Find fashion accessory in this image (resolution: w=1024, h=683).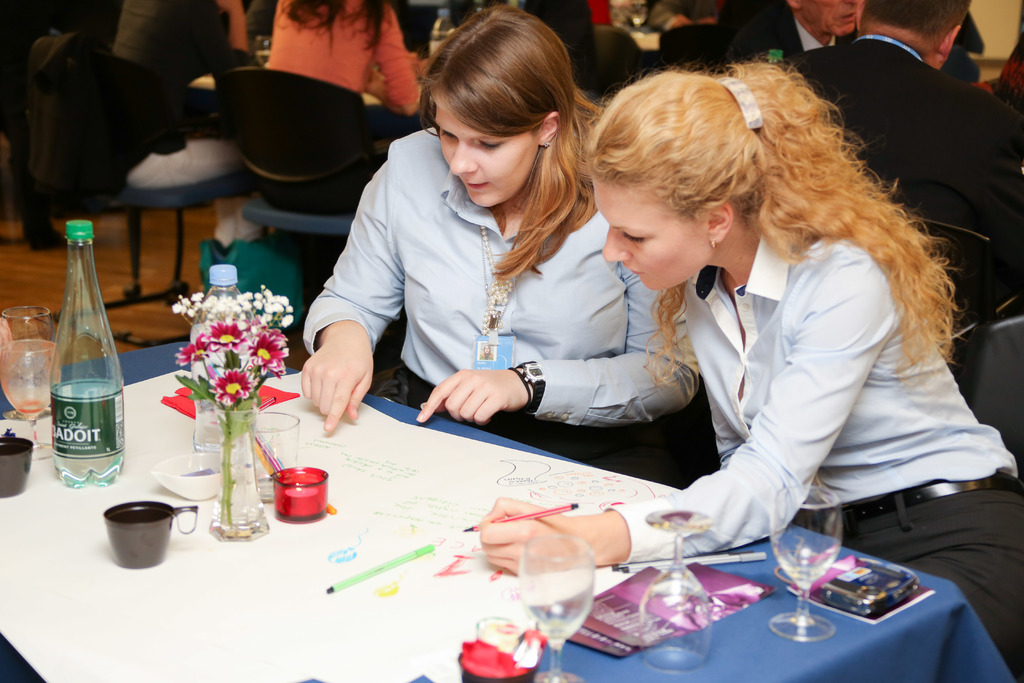
<box>474,229,519,372</box>.
